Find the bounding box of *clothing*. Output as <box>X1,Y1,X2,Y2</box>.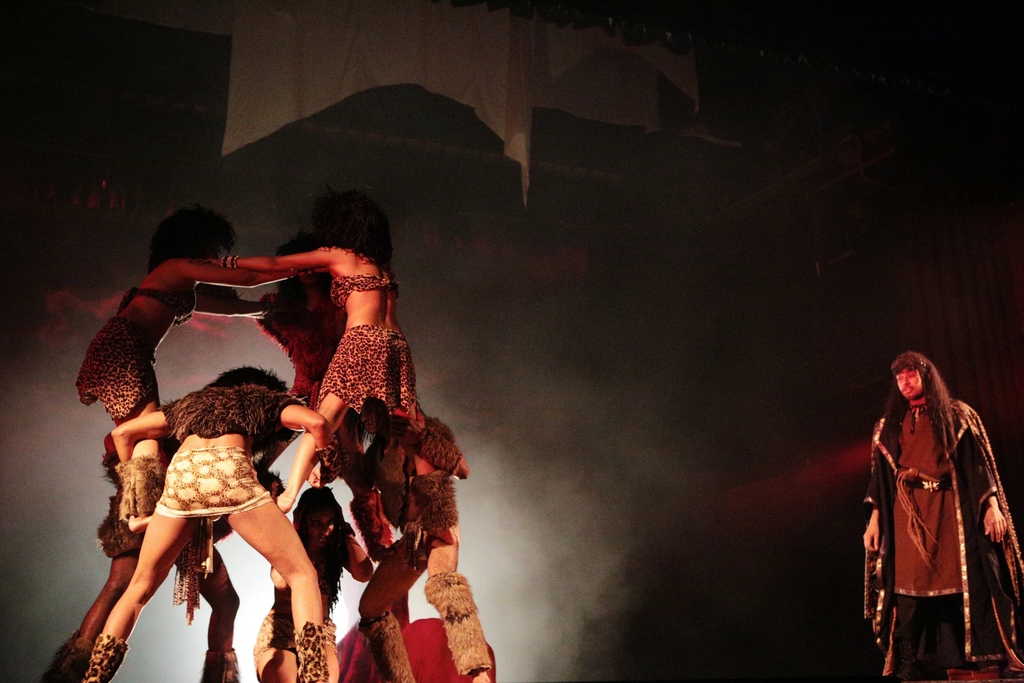
<box>252,522,351,677</box>.
